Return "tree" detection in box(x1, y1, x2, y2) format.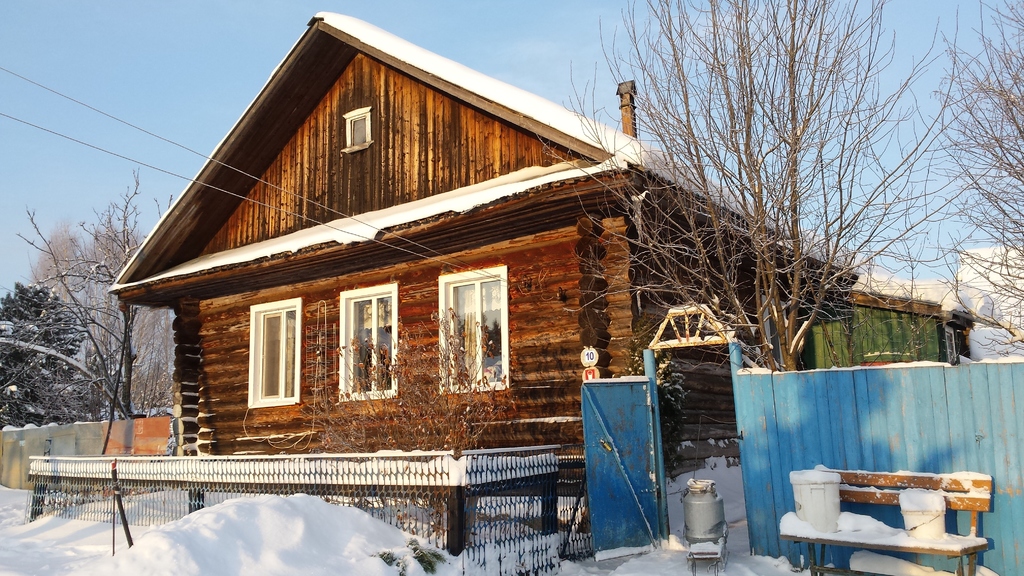
box(901, 0, 1023, 351).
